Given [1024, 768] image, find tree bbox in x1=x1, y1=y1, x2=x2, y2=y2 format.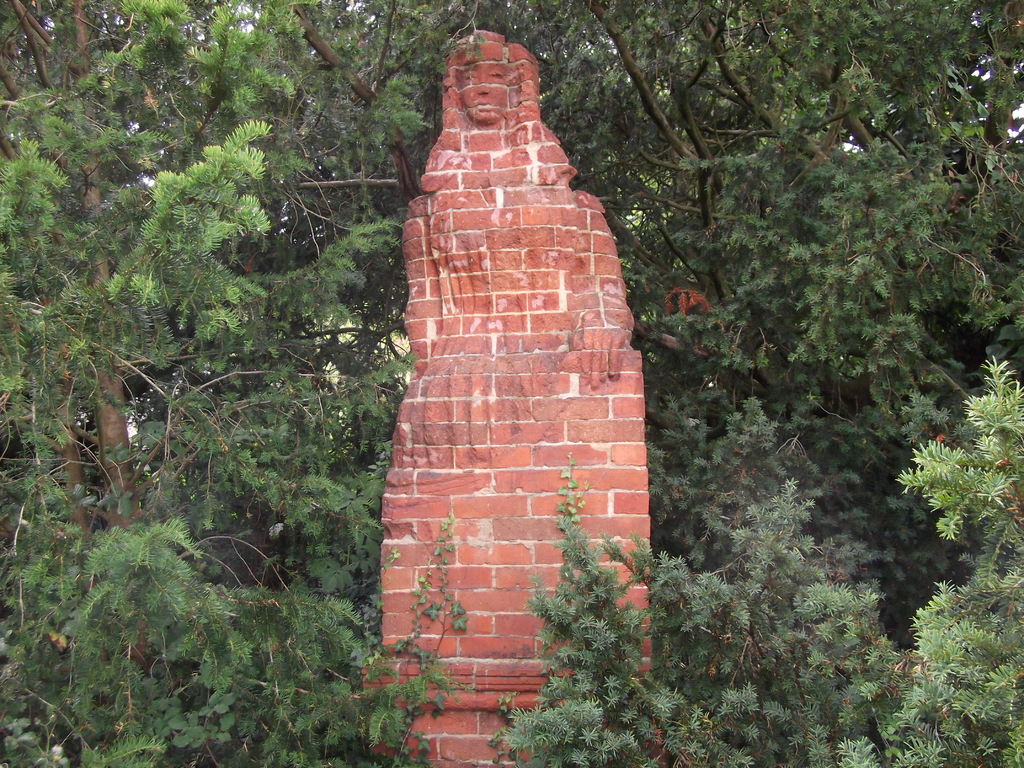
x1=876, y1=348, x2=1023, y2=767.
